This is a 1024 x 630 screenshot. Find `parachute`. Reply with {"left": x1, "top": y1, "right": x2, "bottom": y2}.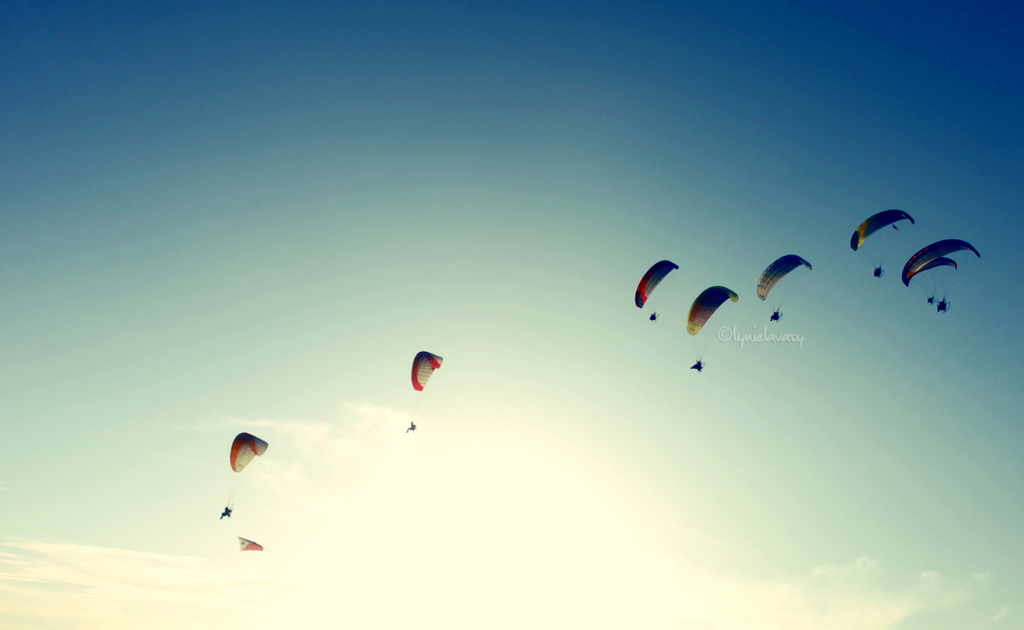
{"left": 683, "top": 279, "right": 736, "bottom": 371}.
